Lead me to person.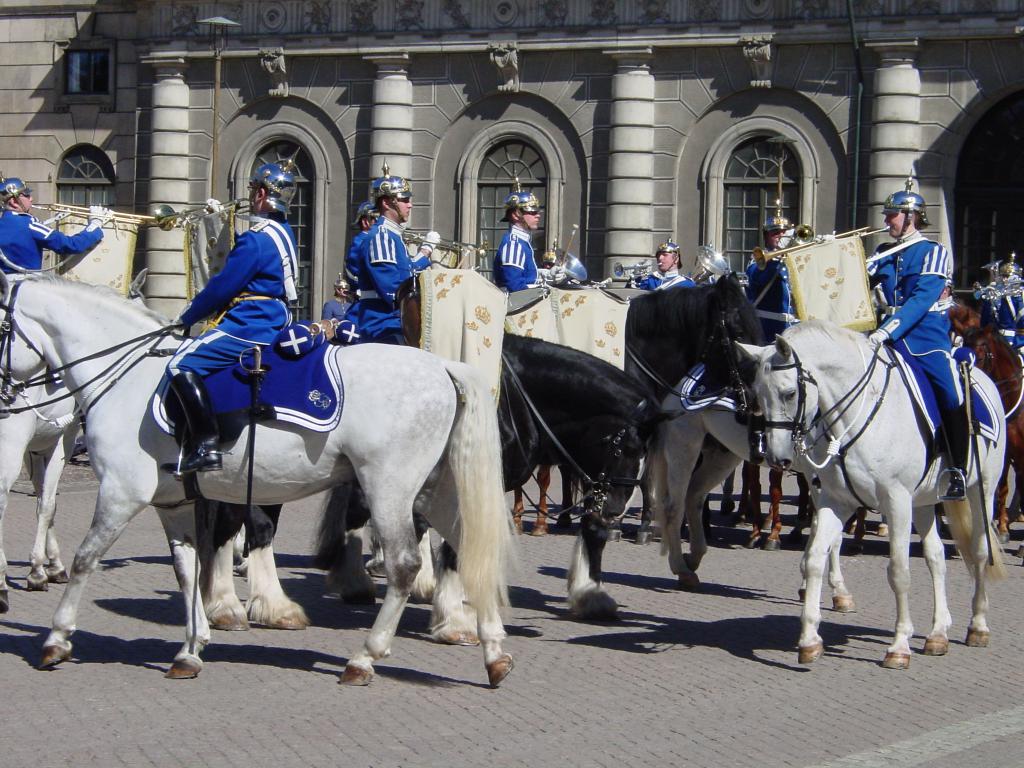
Lead to <region>976, 259, 1023, 360</region>.
